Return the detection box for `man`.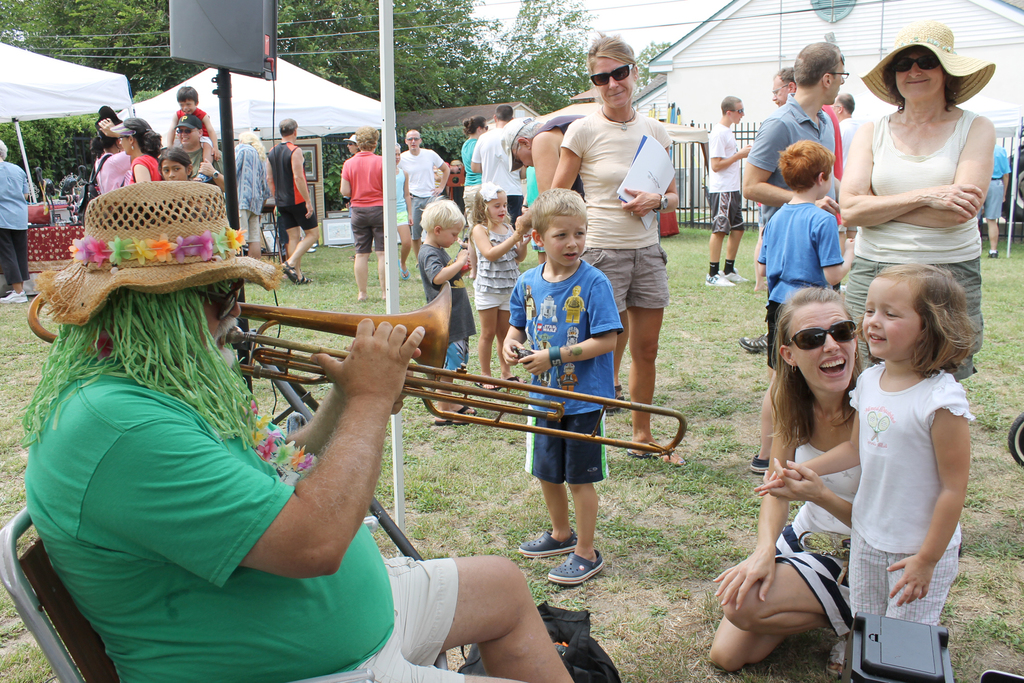
261, 118, 323, 282.
